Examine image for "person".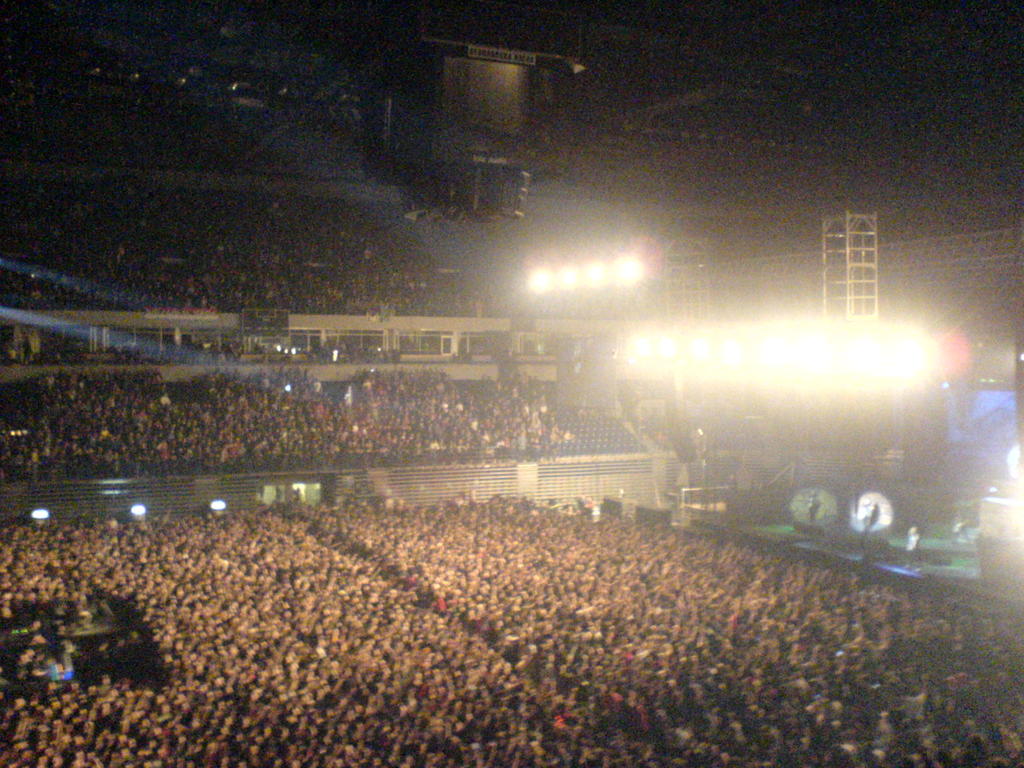
Examination result: crop(0, 337, 721, 500).
